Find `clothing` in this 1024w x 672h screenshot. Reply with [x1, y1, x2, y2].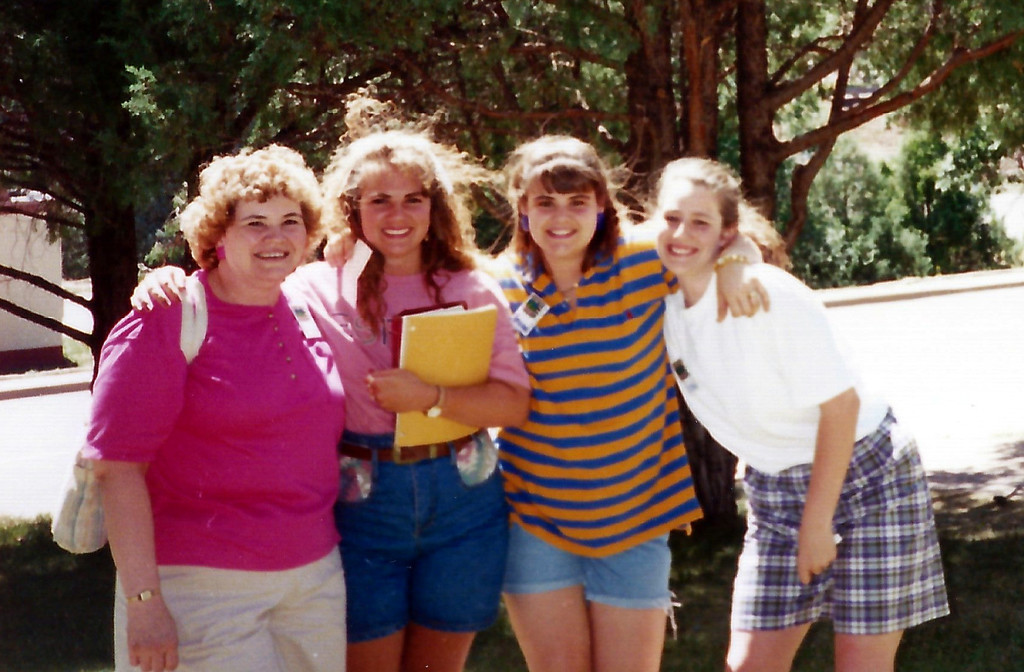
[281, 256, 531, 648].
